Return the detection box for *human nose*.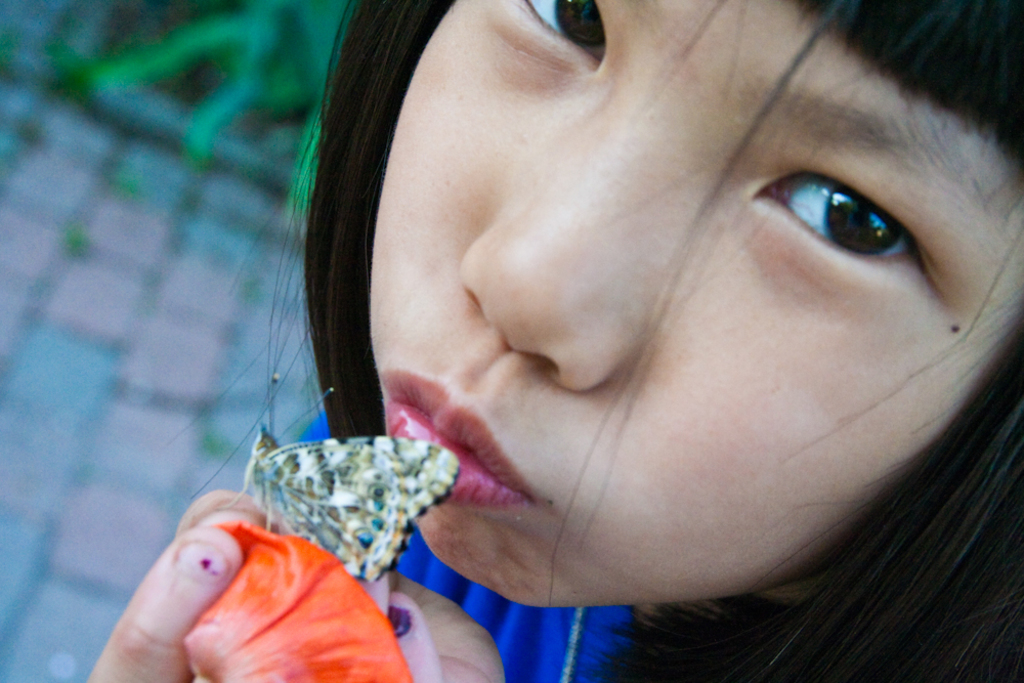
[left=463, top=117, right=740, bottom=396].
